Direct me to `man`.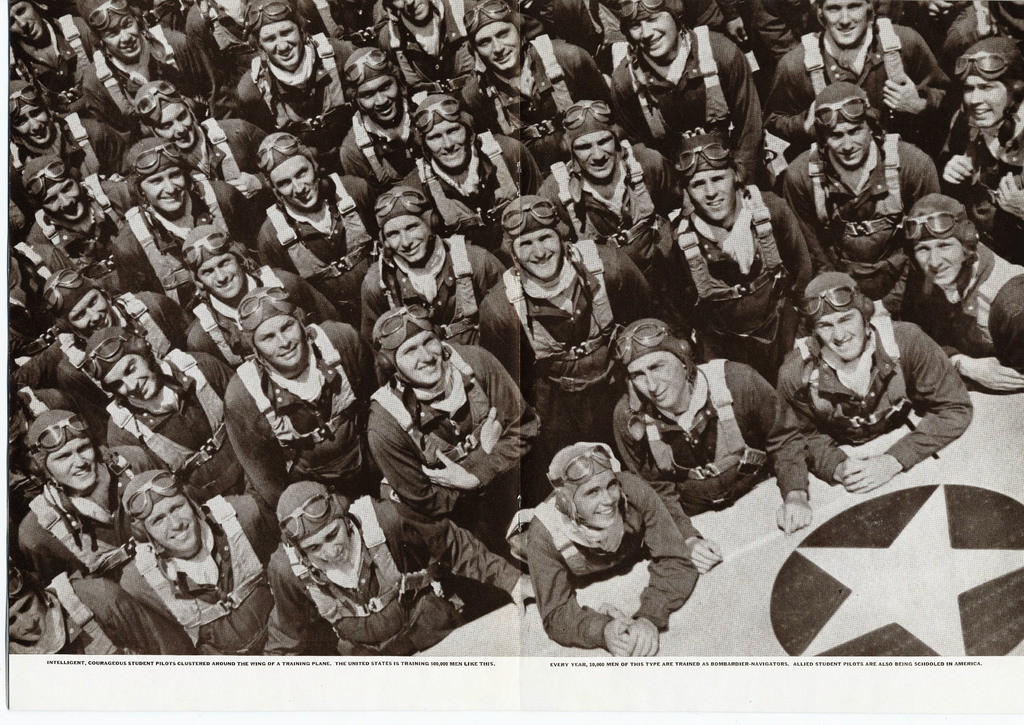
Direction: x1=6 y1=415 x2=152 y2=570.
